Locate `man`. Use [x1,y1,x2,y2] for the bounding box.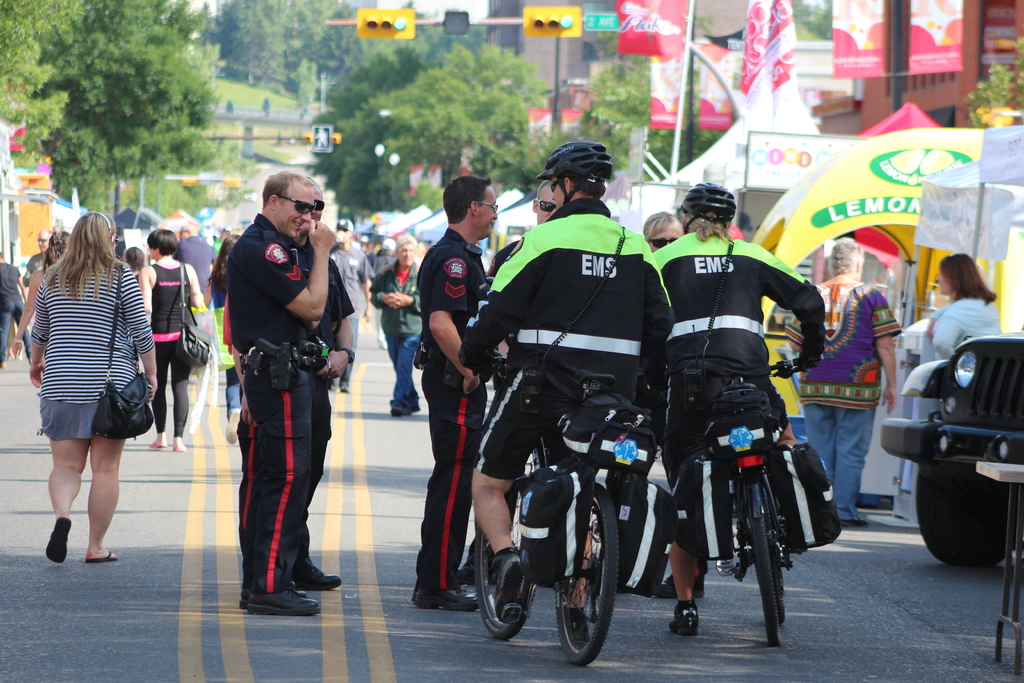
[419,173,492,608].
